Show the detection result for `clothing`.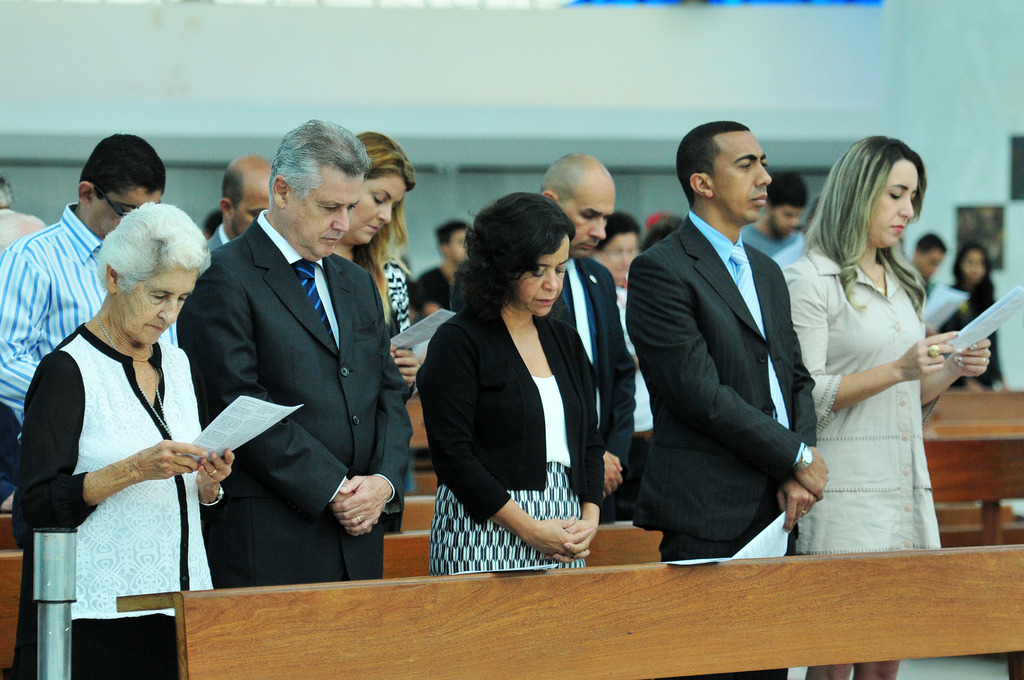
[619, 205, 821, 679].
